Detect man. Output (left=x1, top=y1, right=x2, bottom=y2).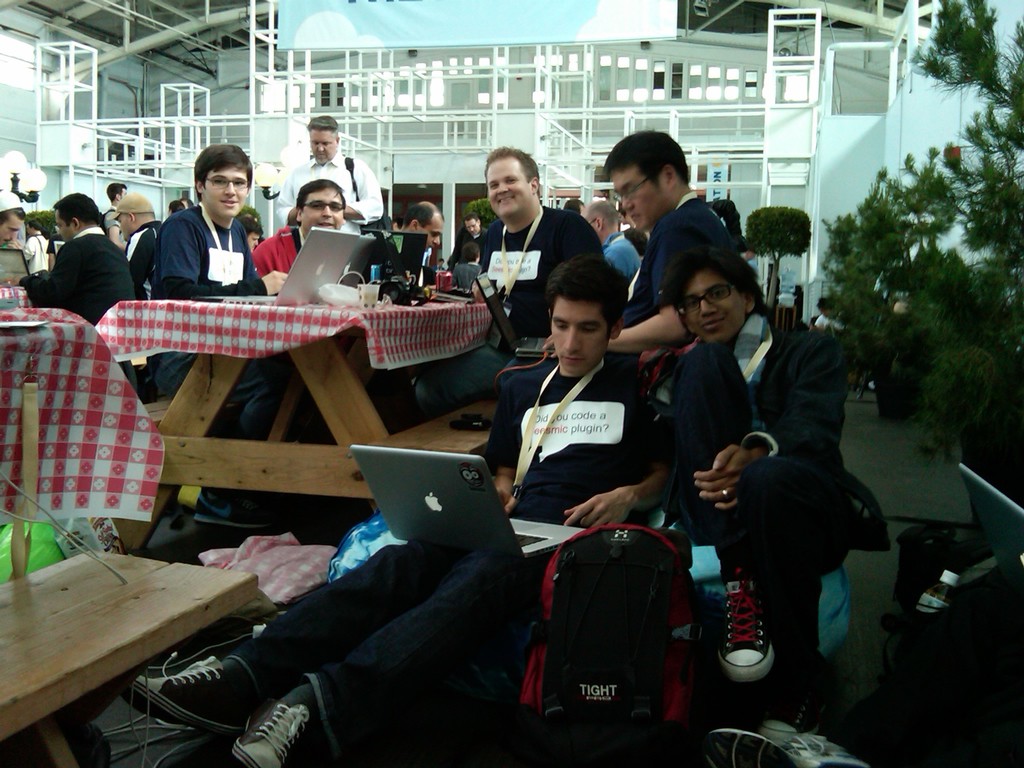
(left=0, top=184, right=37, bottom=285).
